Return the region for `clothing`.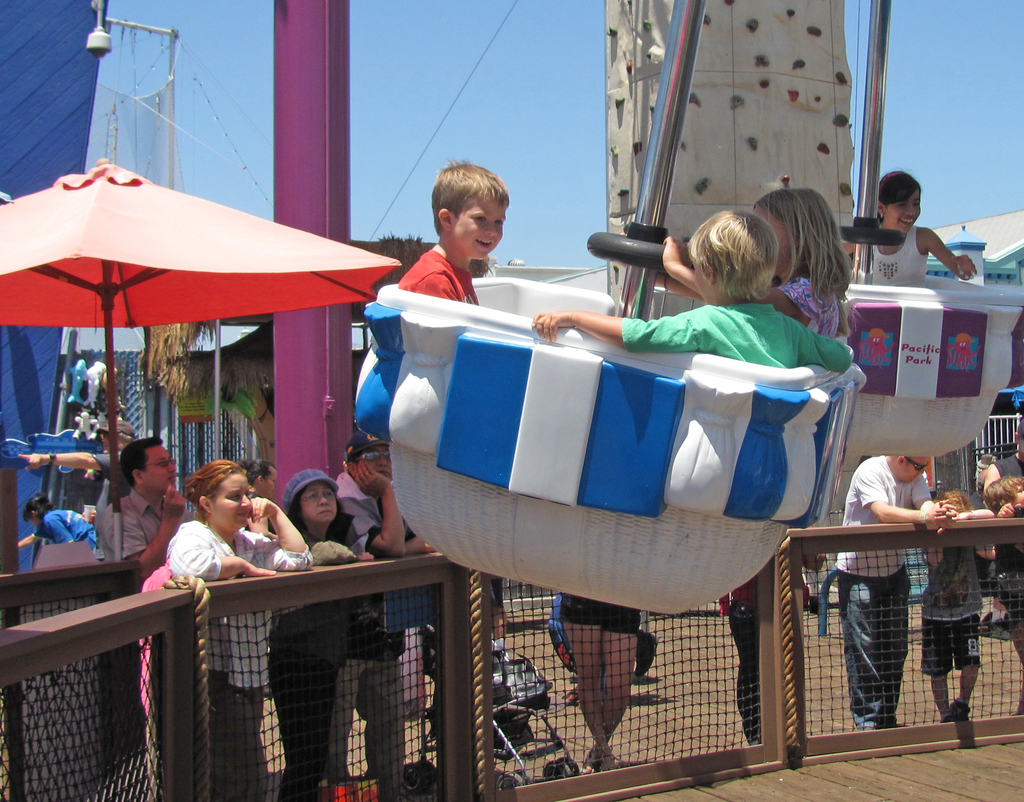
bbox(876, 228, 932, 277).
